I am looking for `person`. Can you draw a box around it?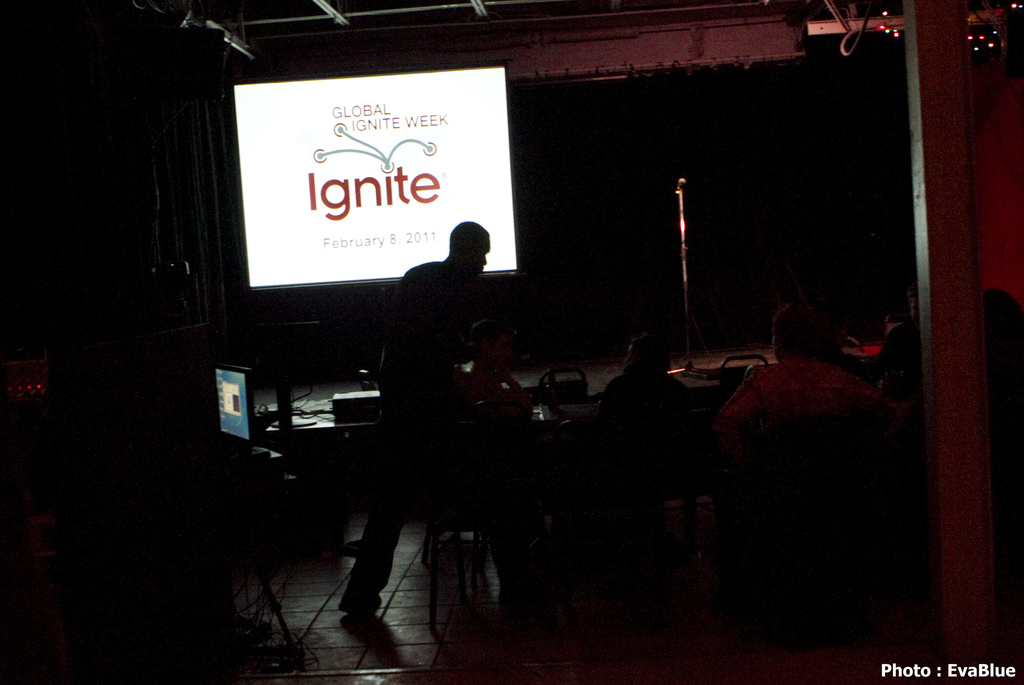
Sure, the bounding box is <bbox>877, 292, 925, 410</bbox>.
